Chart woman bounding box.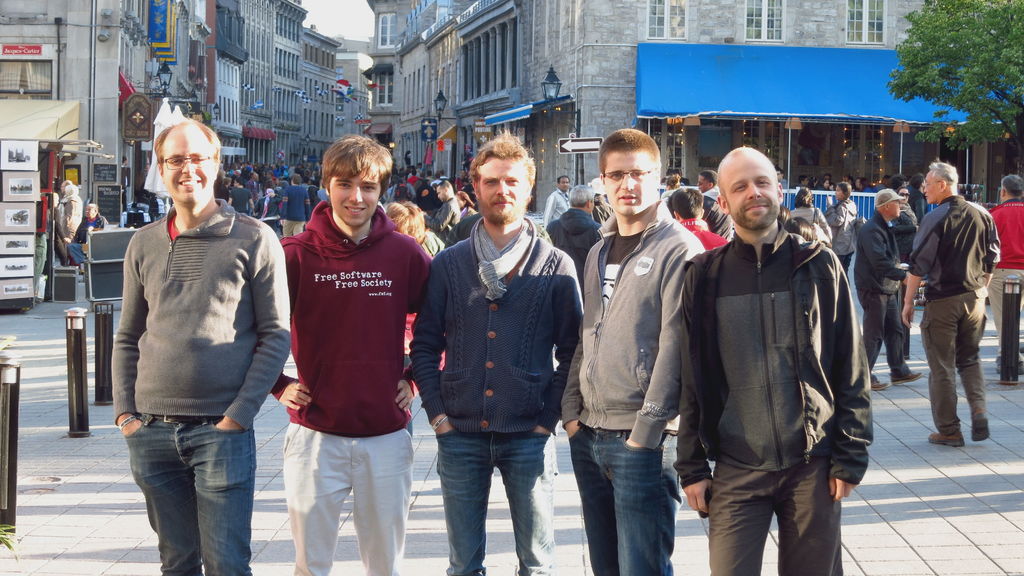
Charted: BBox(826, 180, 860, 276).
